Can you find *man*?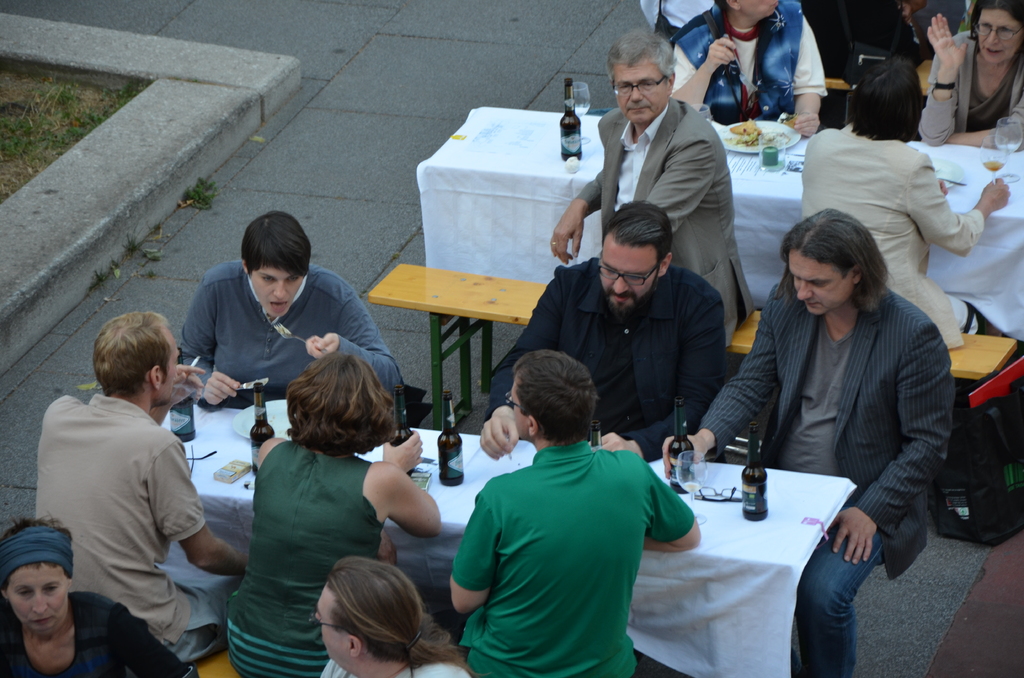
Yes, bounding box: bbox=[448, 350, 700, 677].
